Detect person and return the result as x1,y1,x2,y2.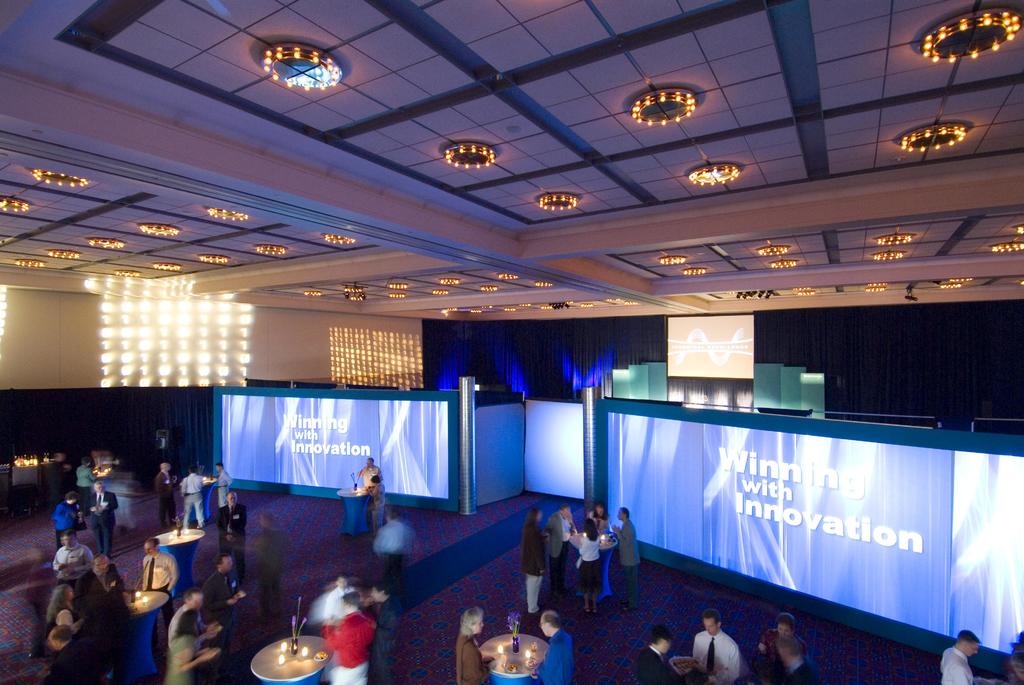
165,593,219,647.
